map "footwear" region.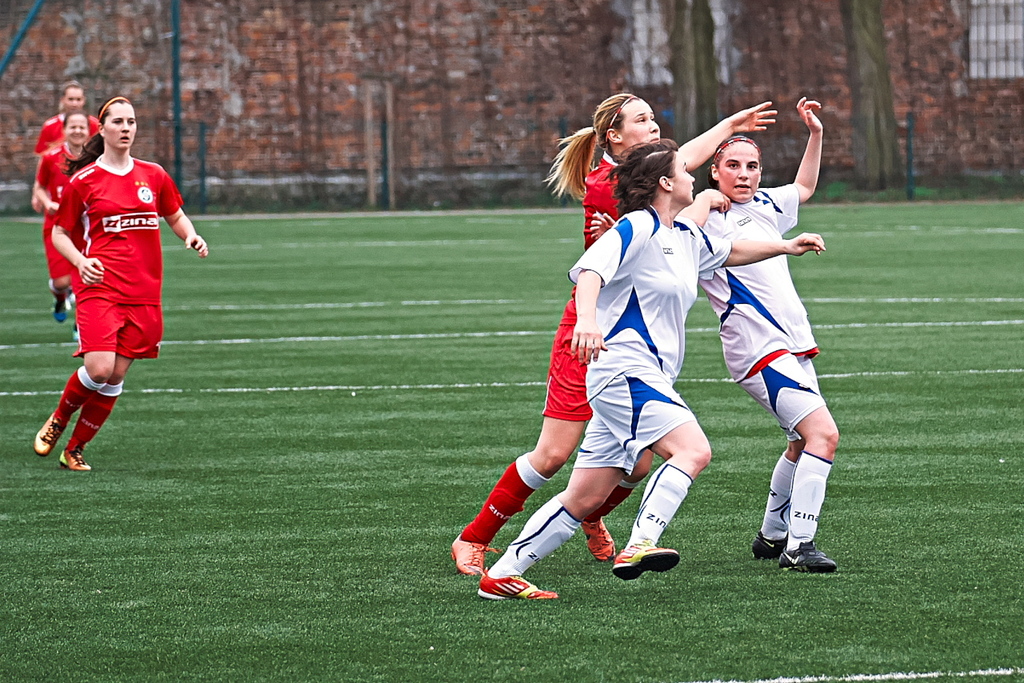
Mapped to l=581, t=515, r=618, b=564.
